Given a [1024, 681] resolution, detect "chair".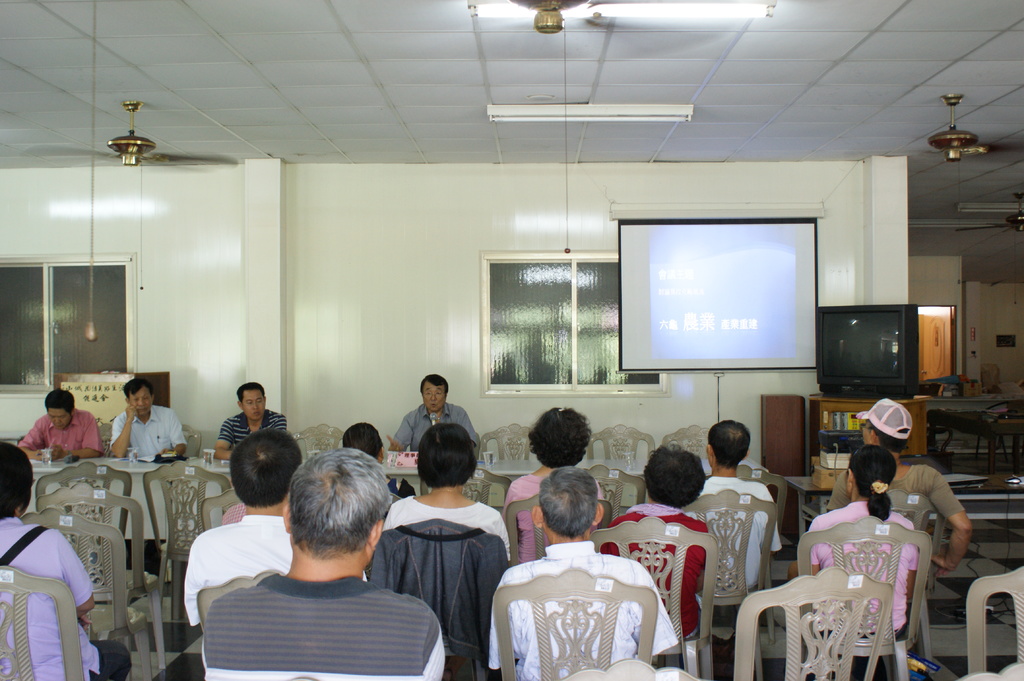
detection(480, 424, 540, 508).
